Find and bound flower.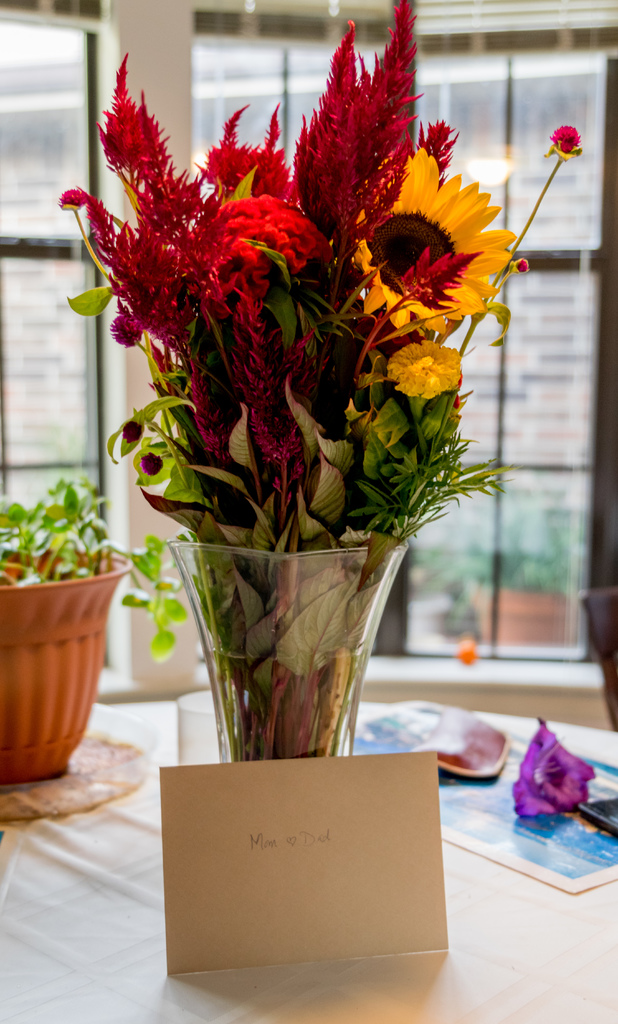
Bound: (395,330,473,392).
